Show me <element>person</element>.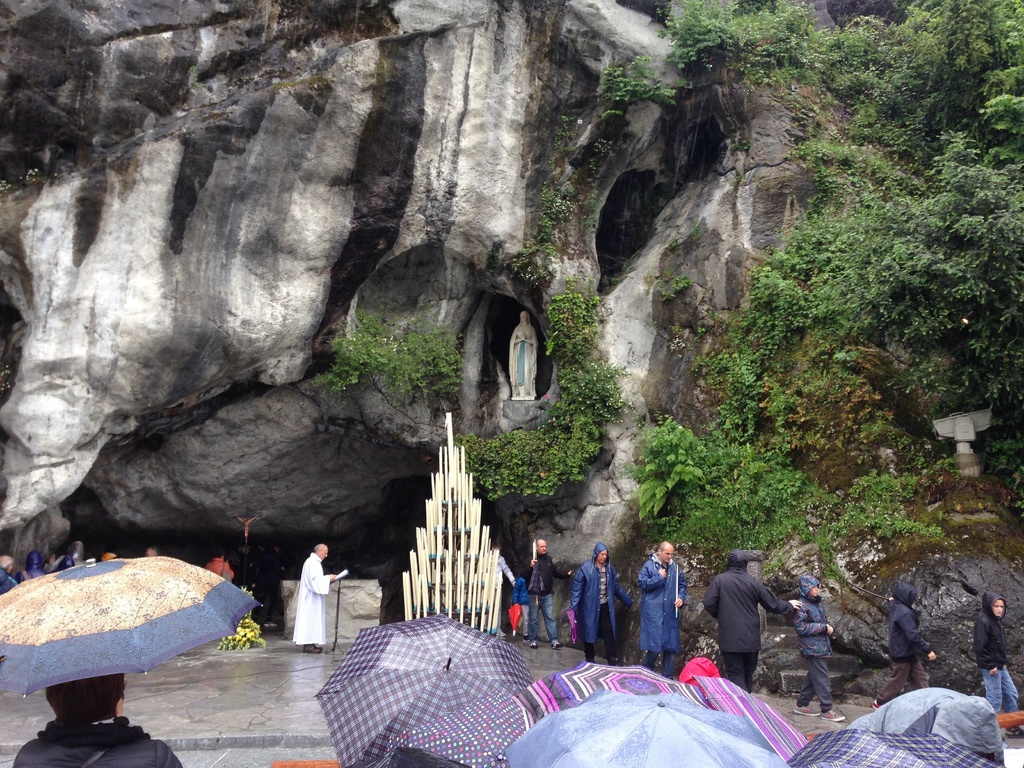
<element>person</element> is here: bbox=[880, 588, 935, 714].
